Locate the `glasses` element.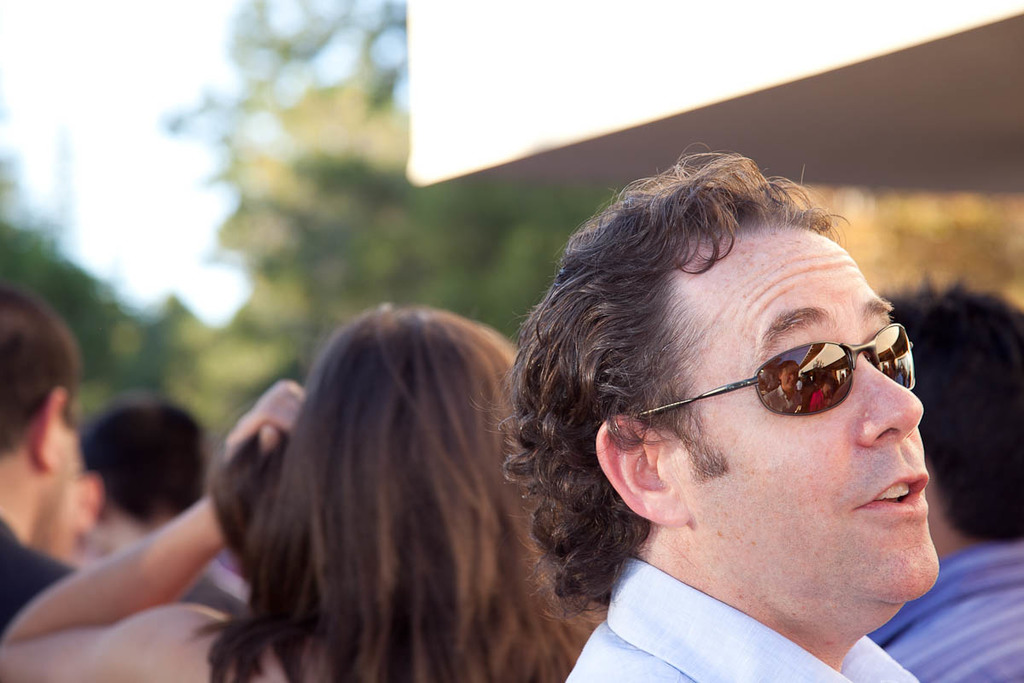
Element bbox: <box>597,314,917,458</box>.
